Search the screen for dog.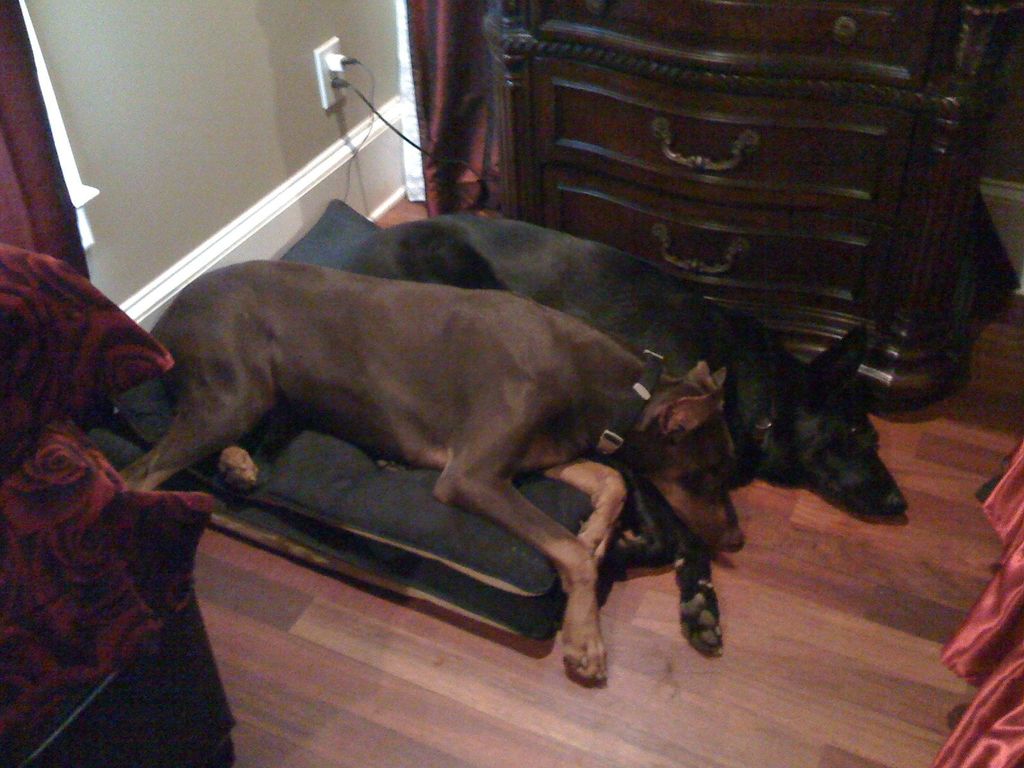
Found at rect(116, 254, 747, 696).
